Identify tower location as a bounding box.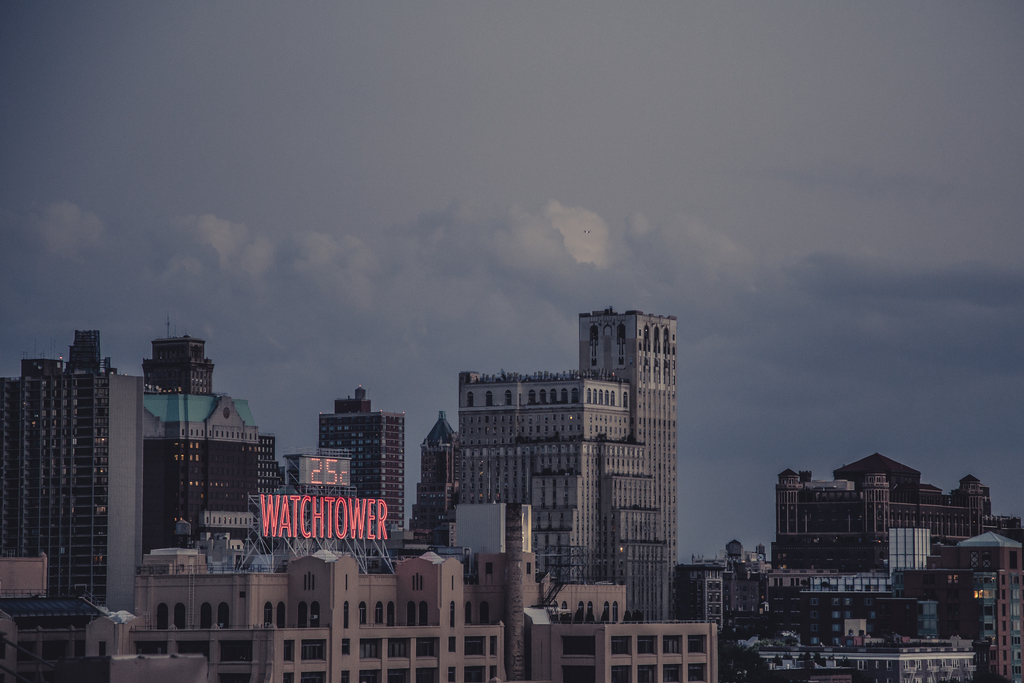
l=865, t=473, r=893, b=534.
